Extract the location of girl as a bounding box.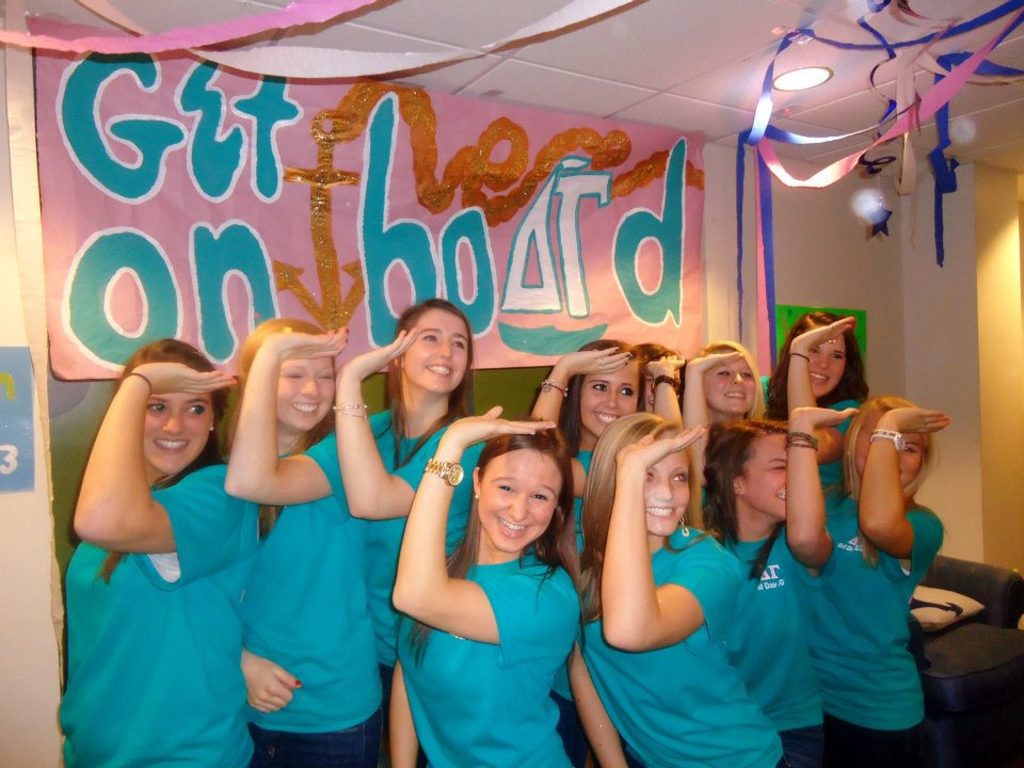
detection(678, 397, 864, 767).
